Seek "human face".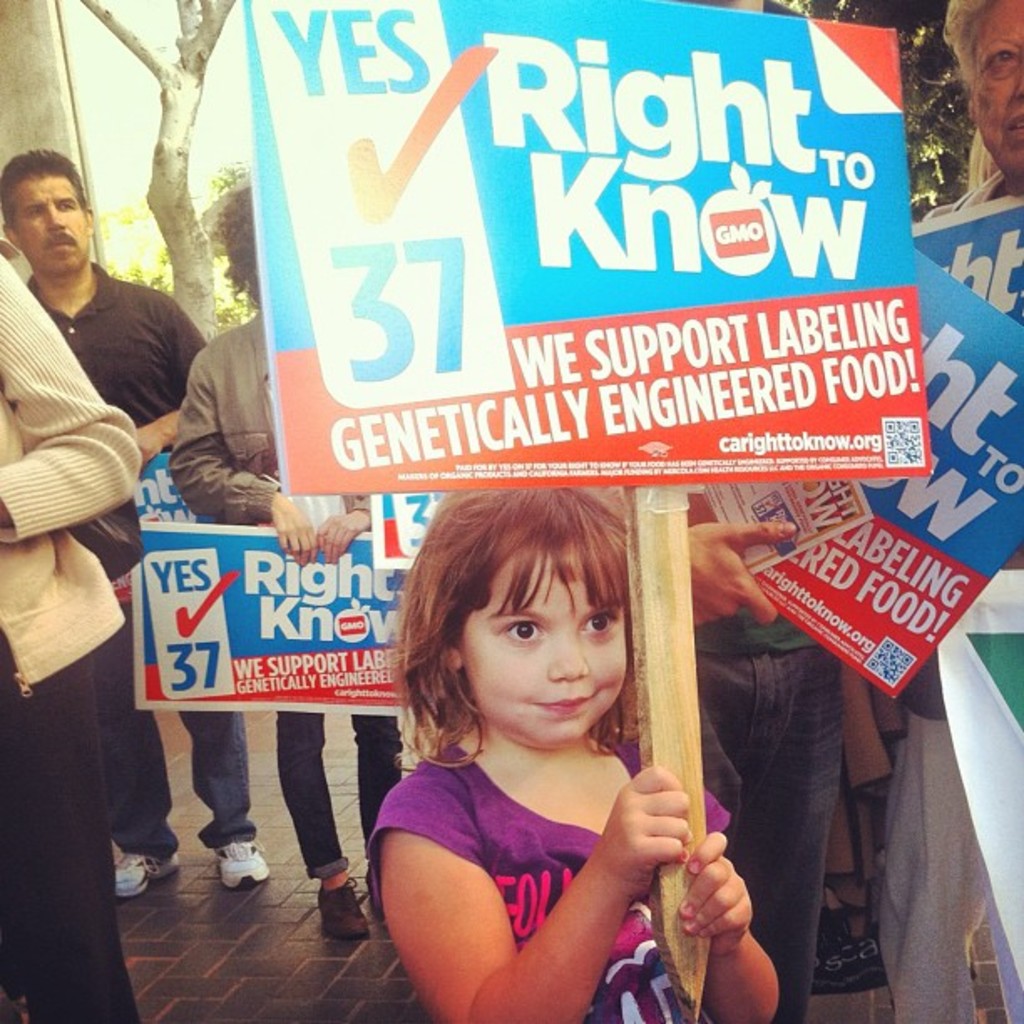
crop(457, 549, 626, 746).
